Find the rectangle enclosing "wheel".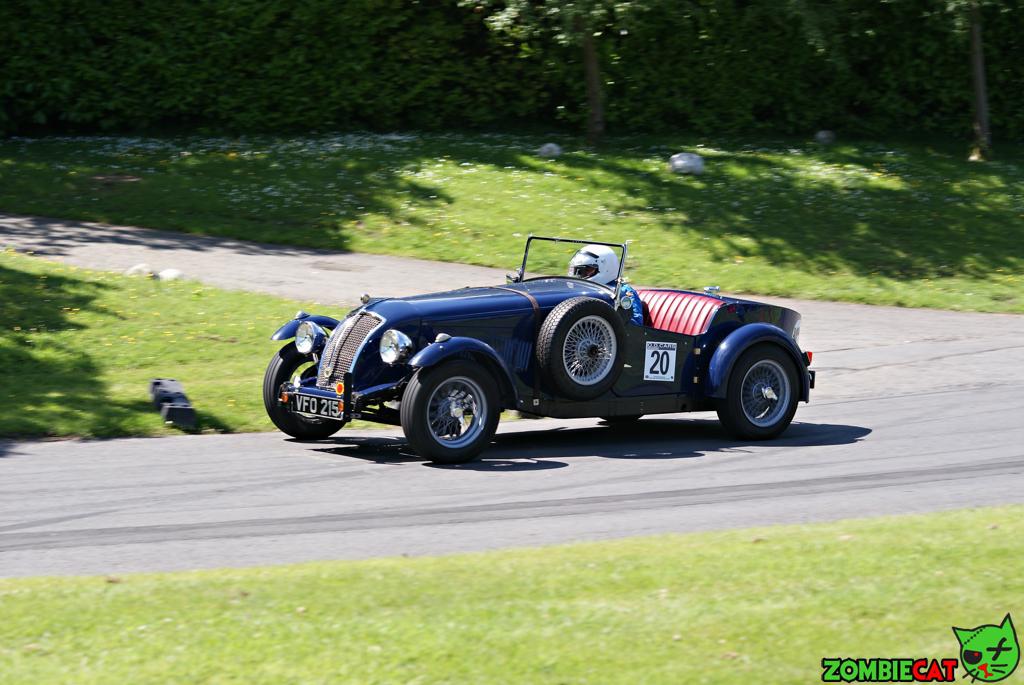
select_region(716, 341, 807, 440).
